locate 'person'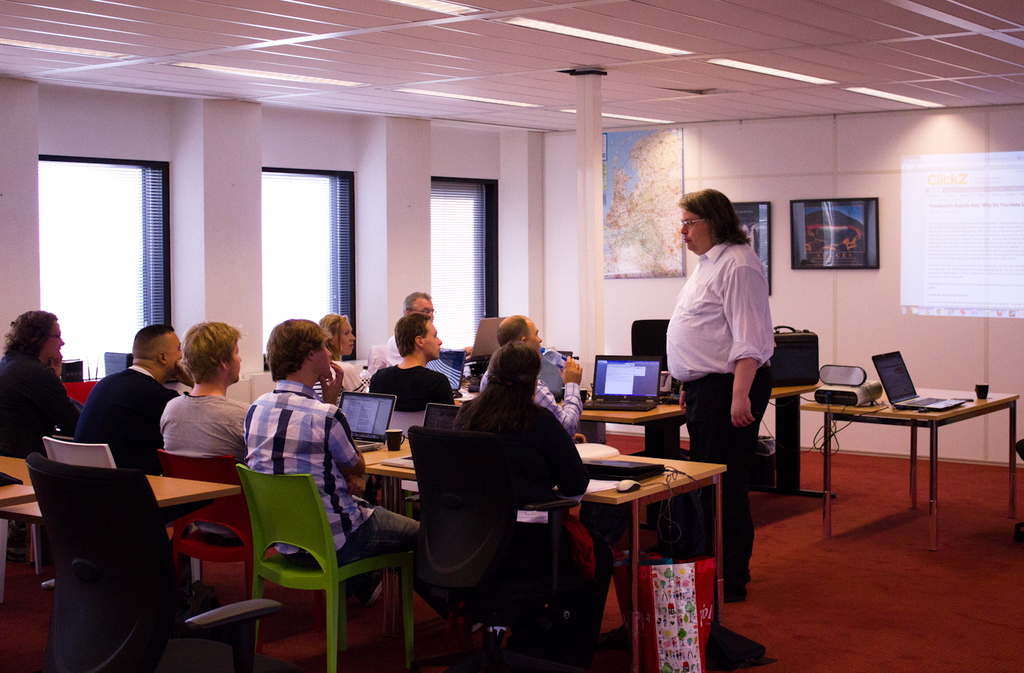
(left=310, top=313, right=367, bottom=408)
